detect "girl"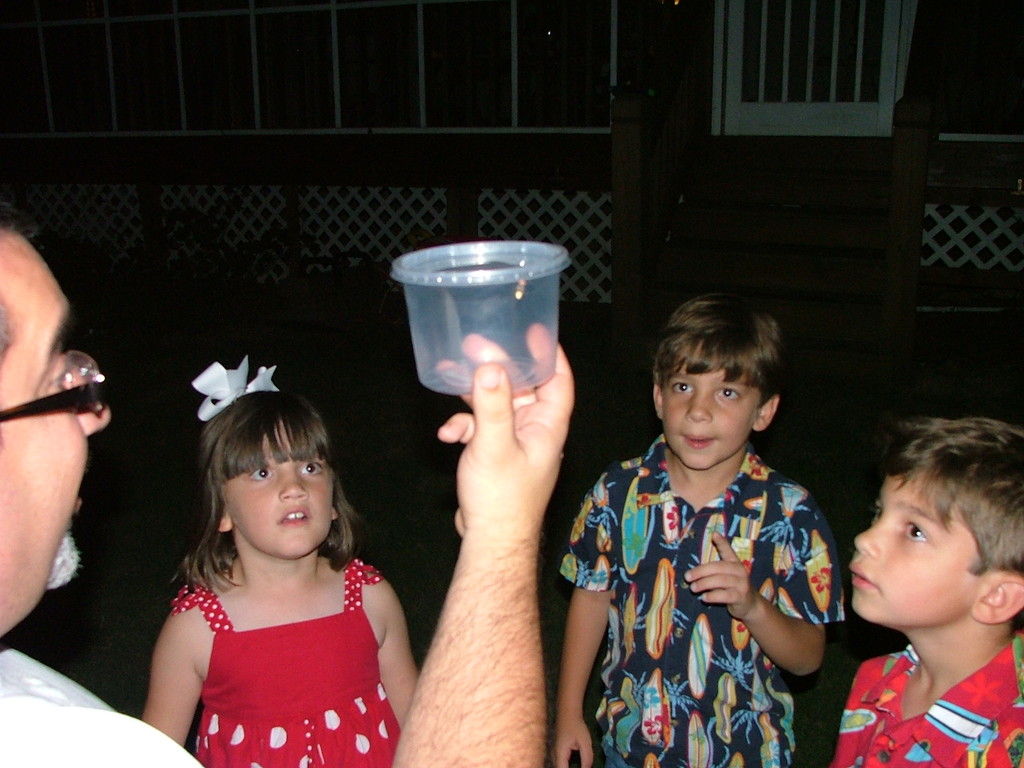
<region>143, 354, 417, 767</region>
